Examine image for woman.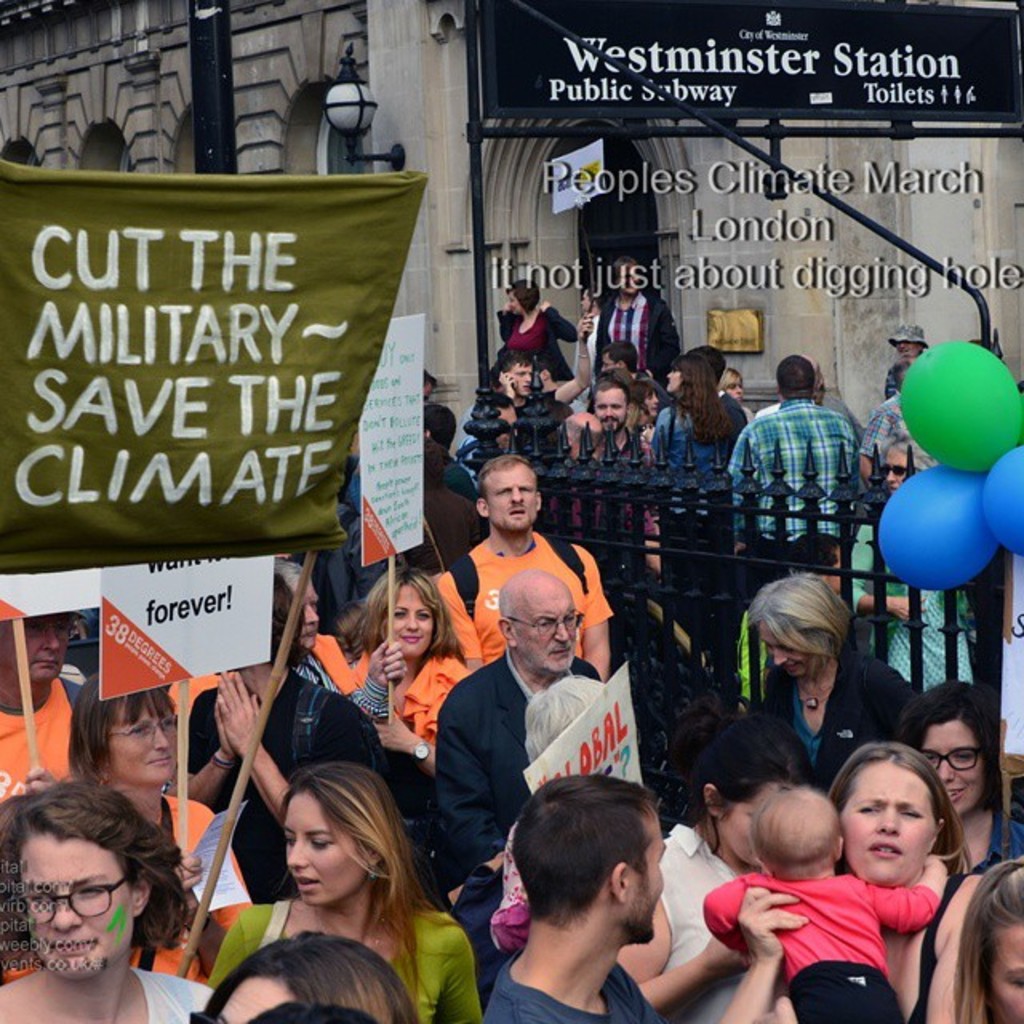
Examination result: rect(726, 736, 984, 1022).
